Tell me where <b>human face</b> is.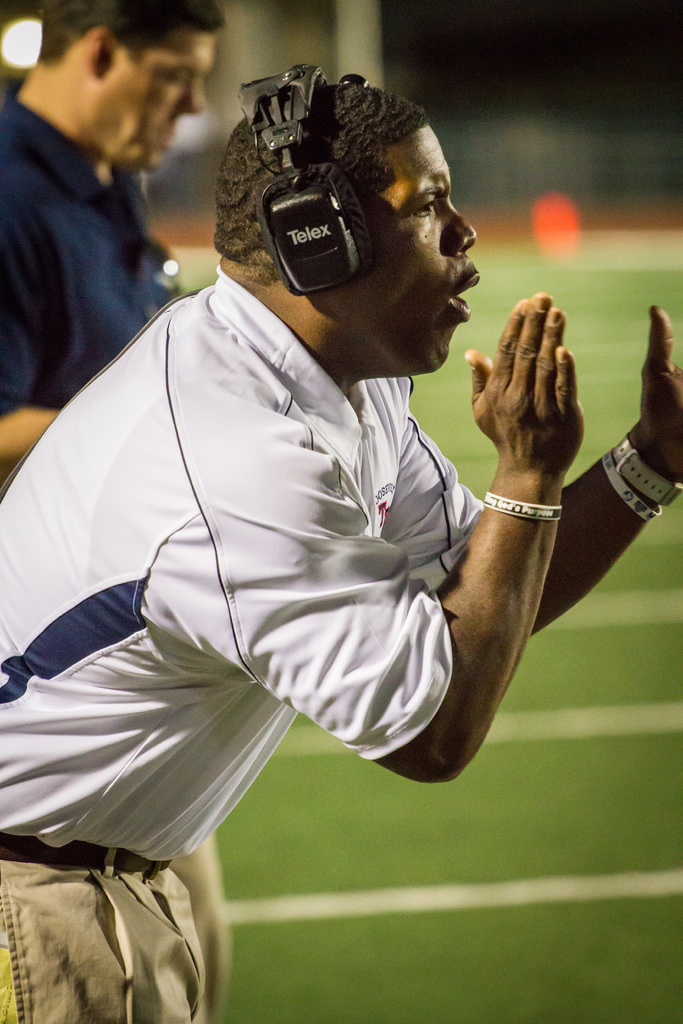
<b>human face</b> is at 97, 24, 210, 169.
